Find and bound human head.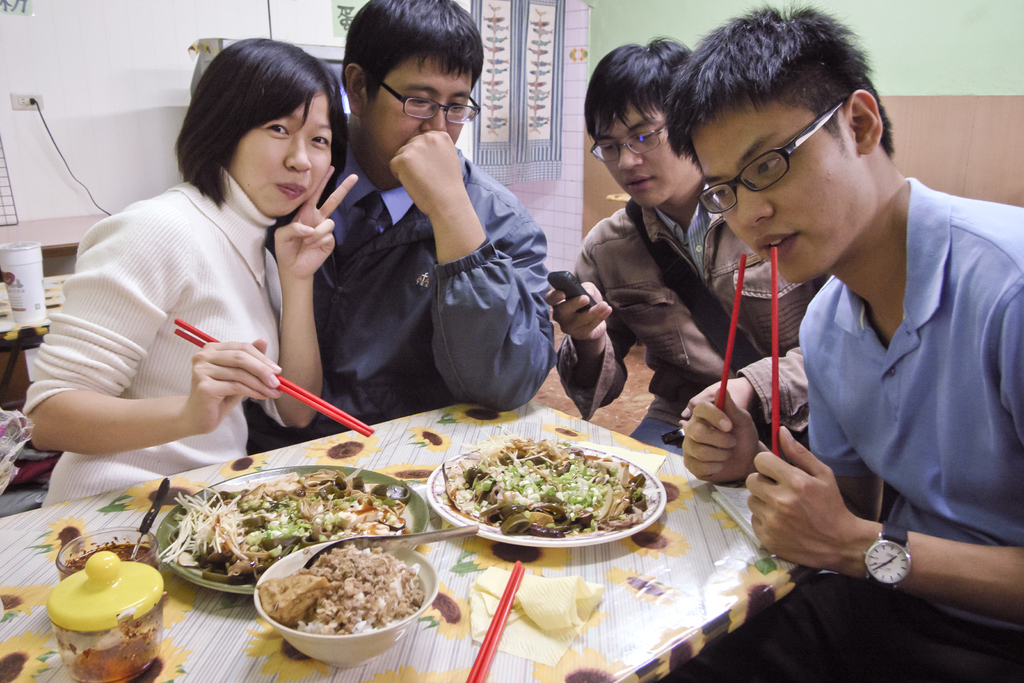
Bound: (341,0,483,182).
